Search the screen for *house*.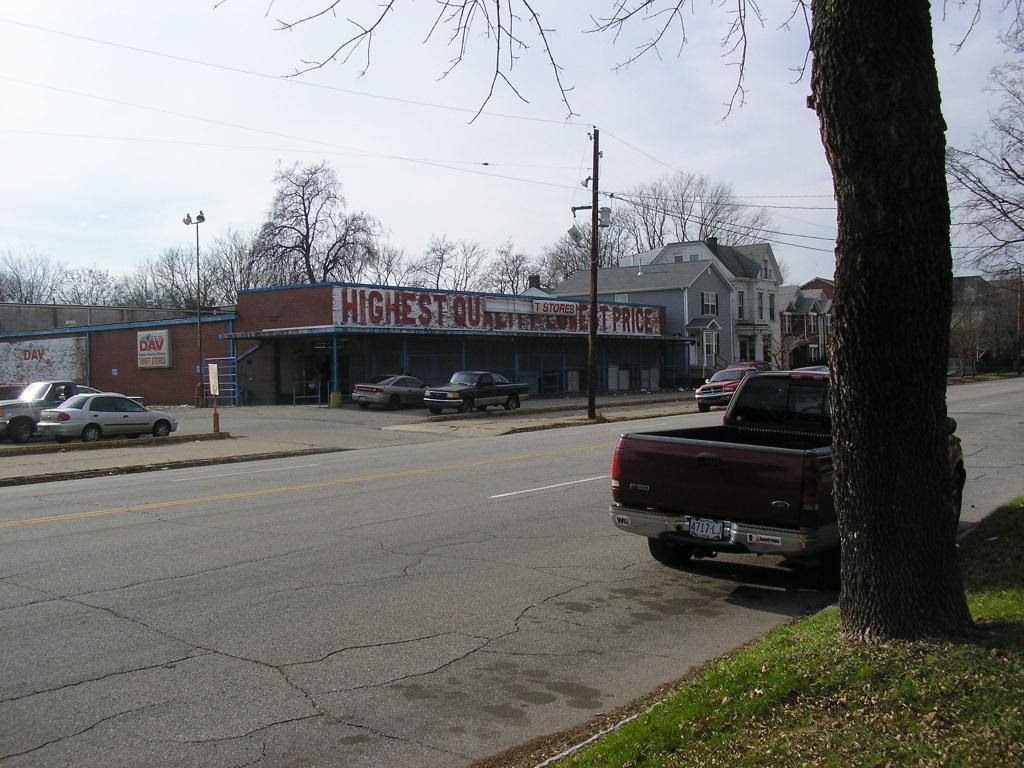
Found at rect(799, 272, 844, 301).
